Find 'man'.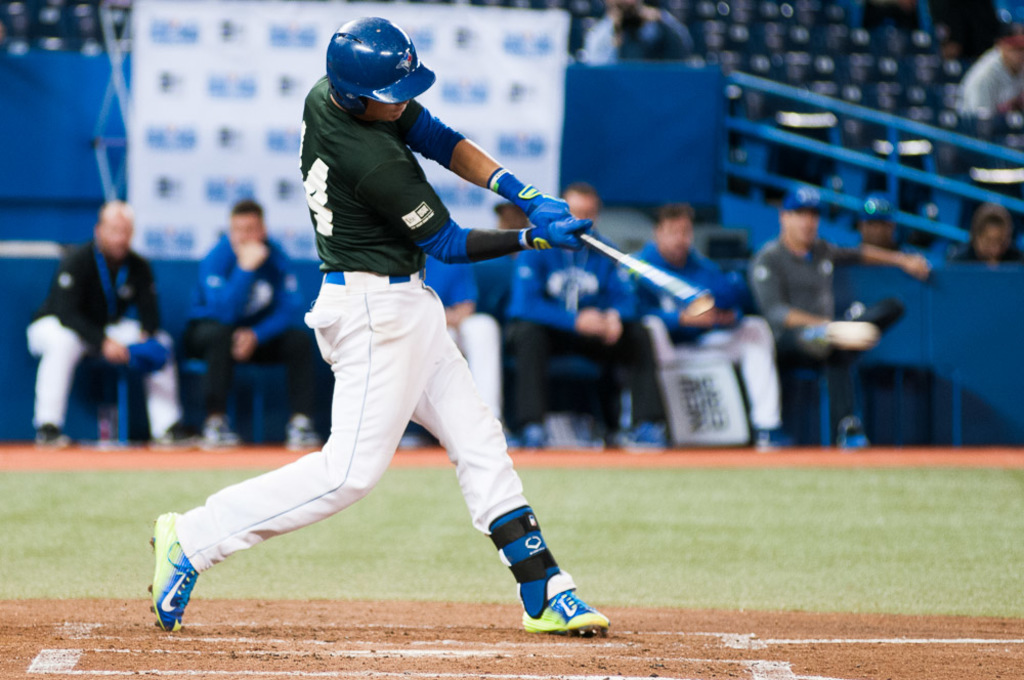
bbox=(493, 196, 537, 240).
